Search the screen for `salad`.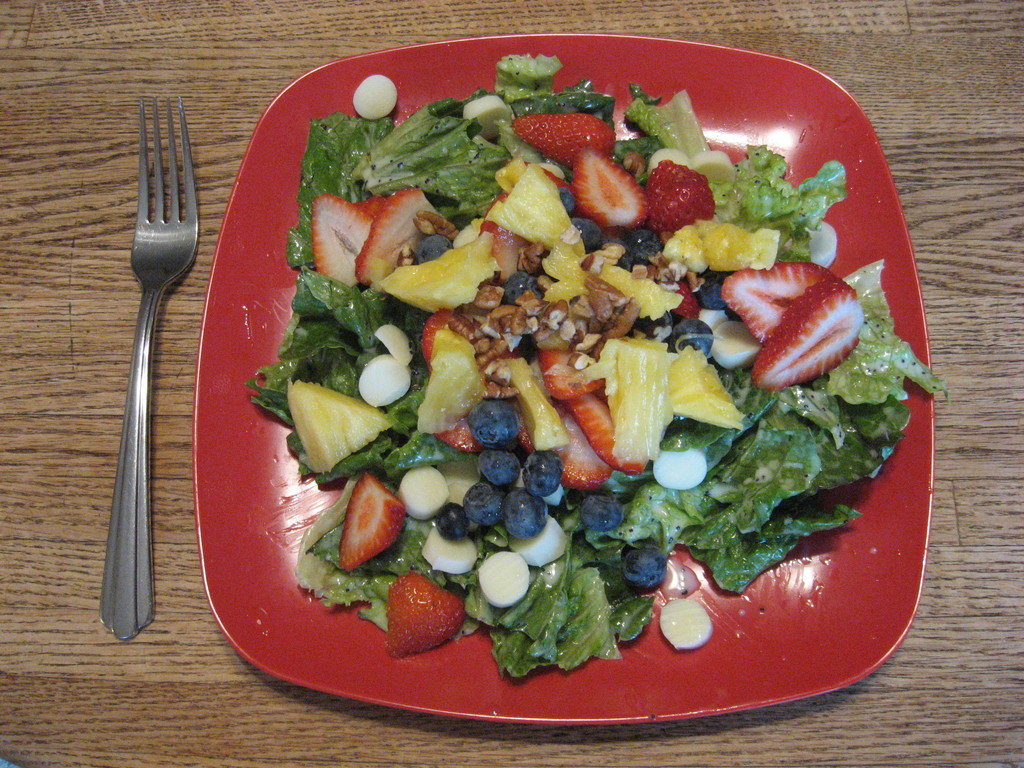
Found at rect(244, 46, 959, 678).
